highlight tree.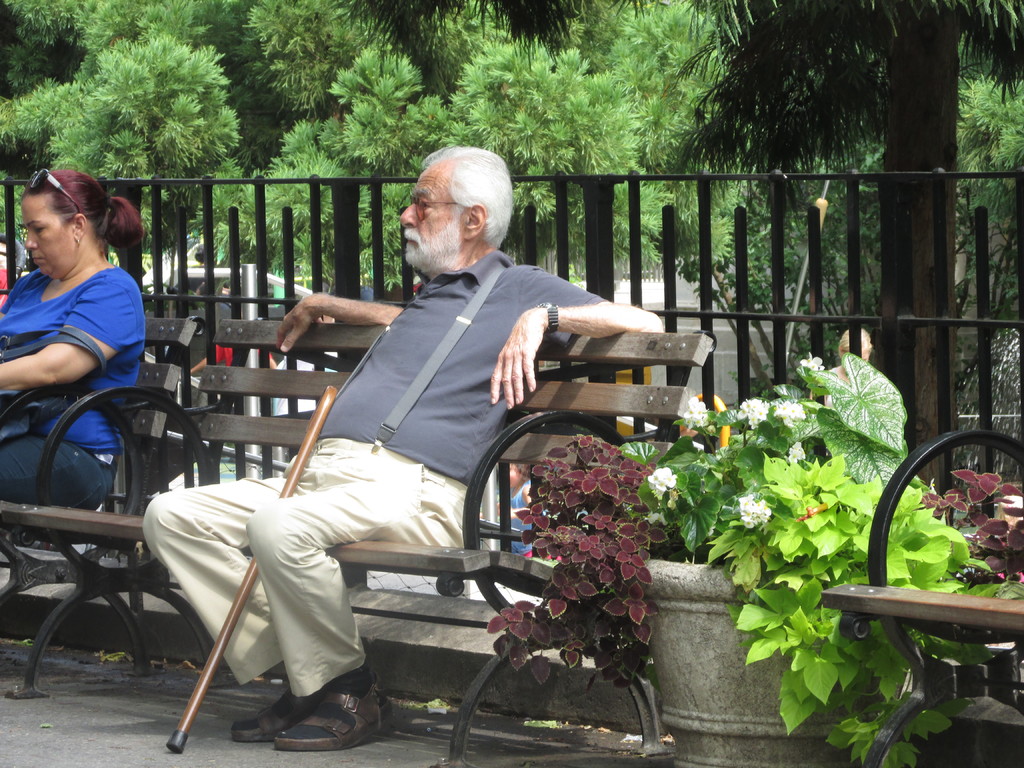
Highlighted region: 649:0:1022:504.
